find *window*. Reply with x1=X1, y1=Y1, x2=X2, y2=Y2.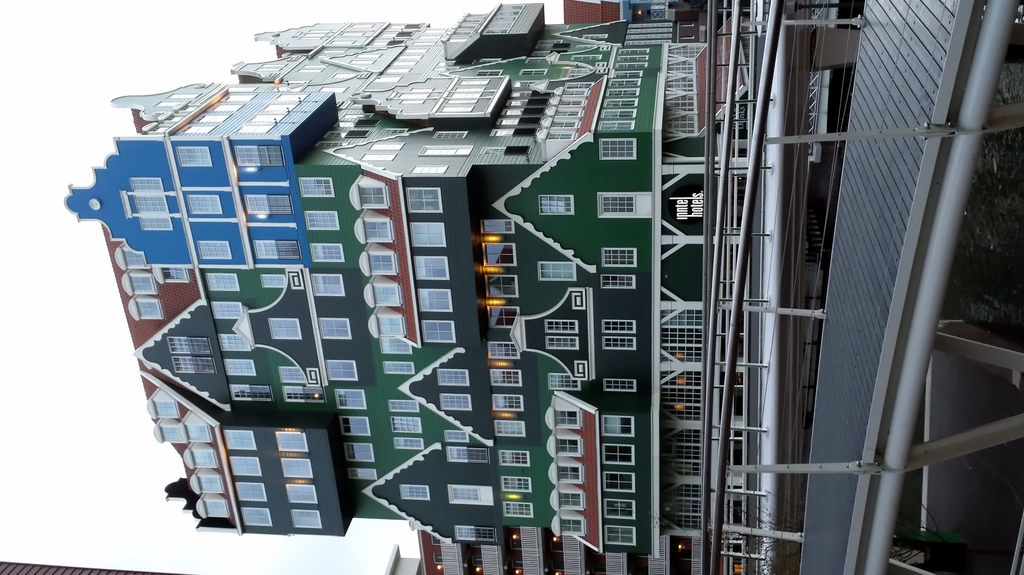
x1=189, y1=466, x2=225, y2=496.
